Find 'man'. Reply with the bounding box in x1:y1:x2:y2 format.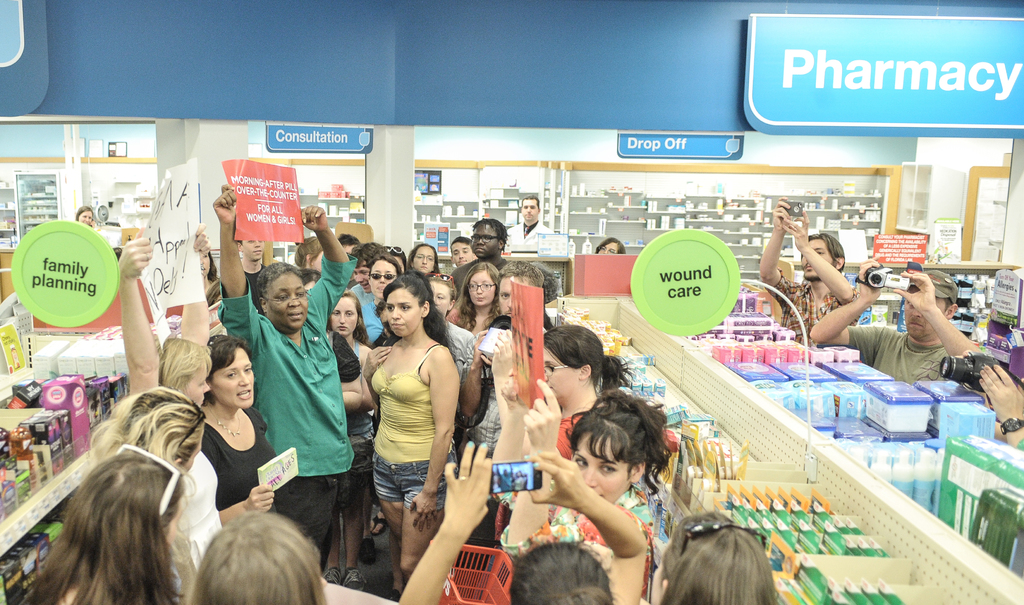
504:194:557:254.
